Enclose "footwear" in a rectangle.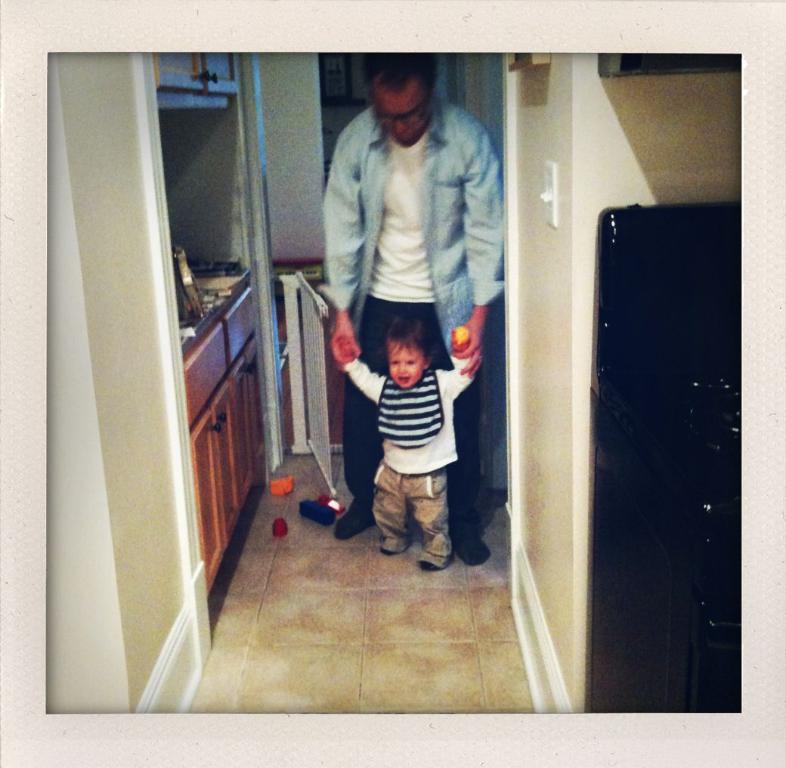
pyautogui.locateOnScreen(332, 509, 379, 537).
